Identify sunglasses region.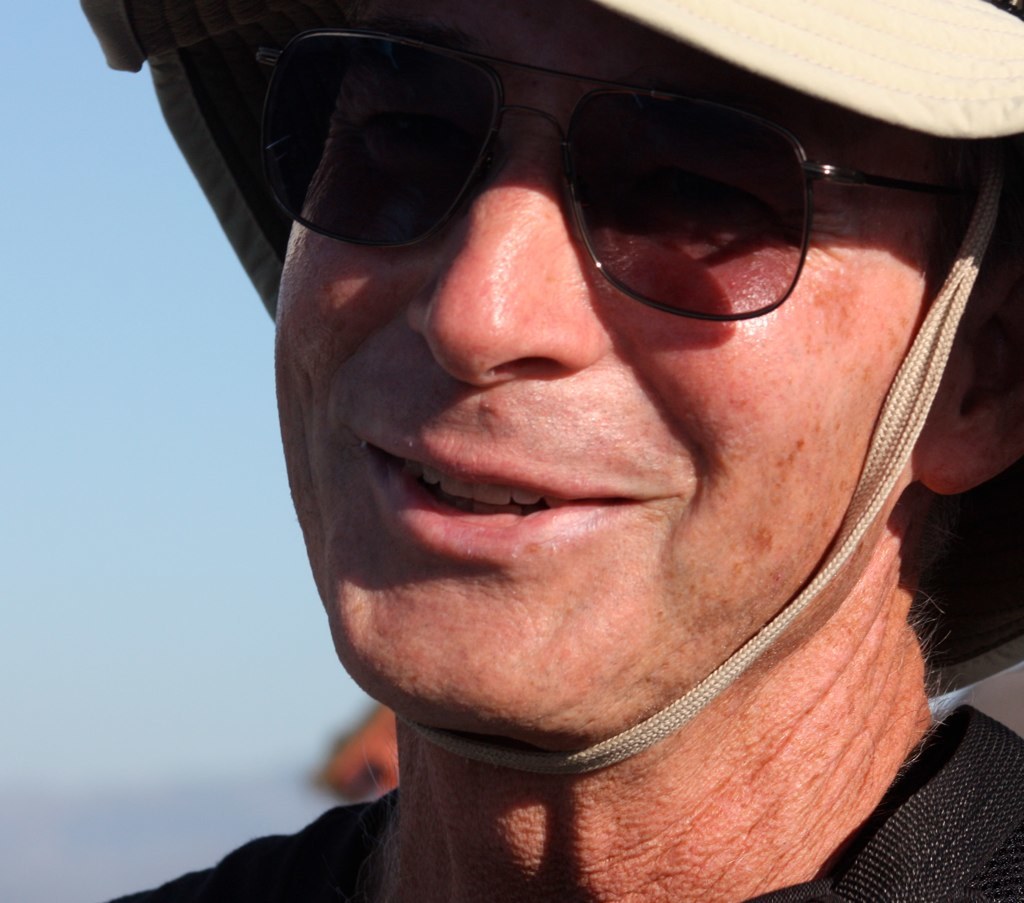
Region: select_region(252, 30, 963, 321).
